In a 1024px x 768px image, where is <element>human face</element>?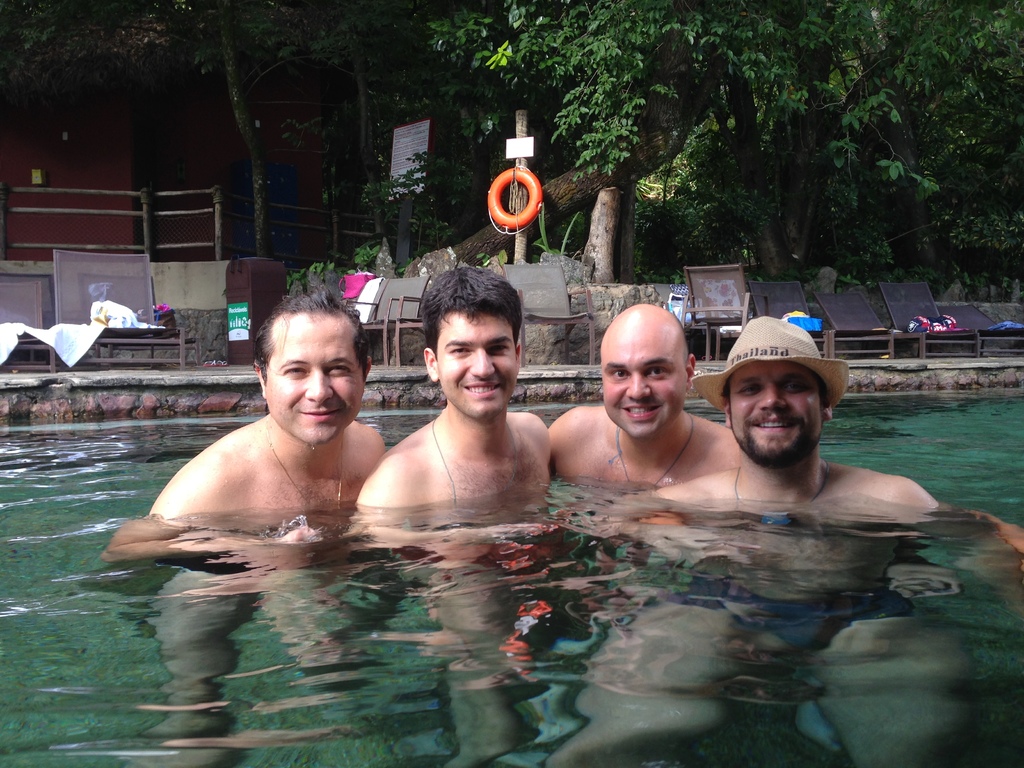
bbox(260, 312, 367, 447).
